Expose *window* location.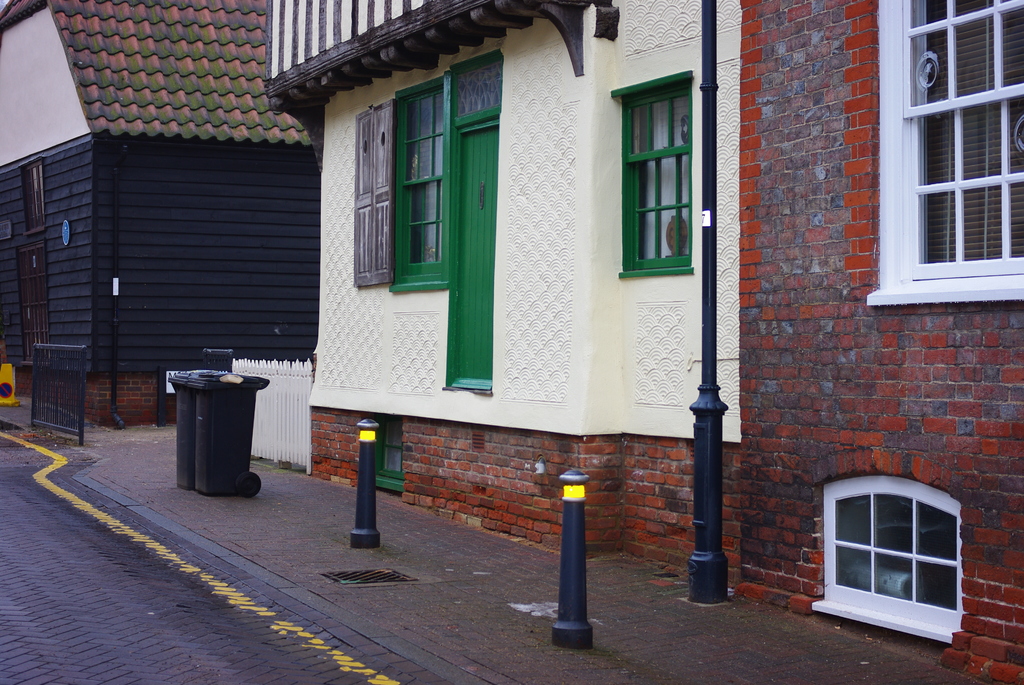
Exposed at [862, 0, 1023, 301].
